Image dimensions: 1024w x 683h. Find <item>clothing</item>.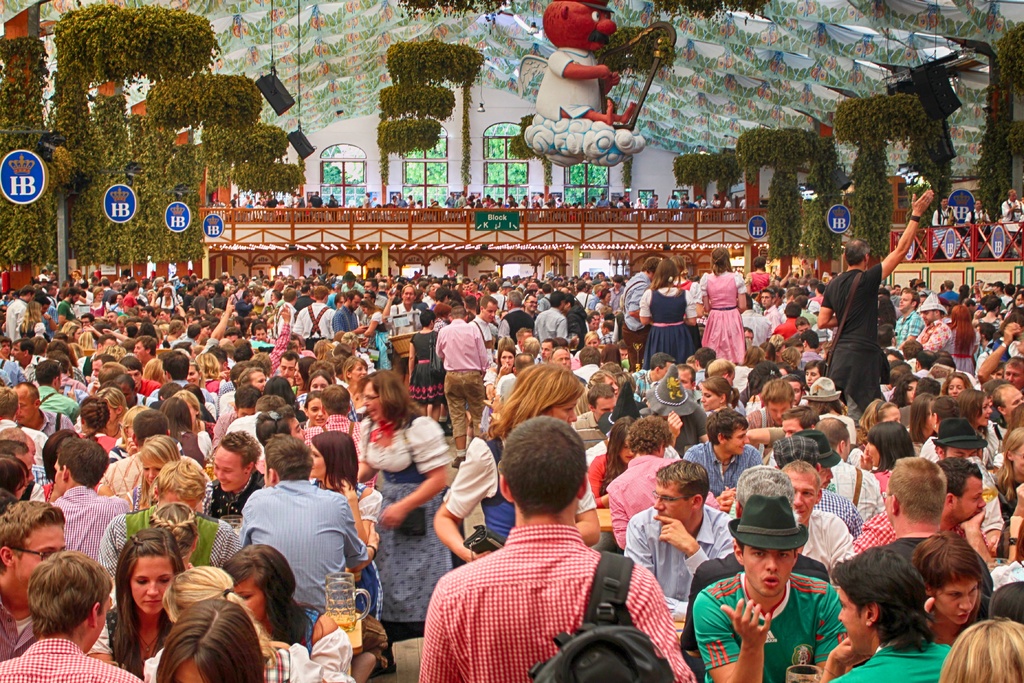
[919,317,952,359].
